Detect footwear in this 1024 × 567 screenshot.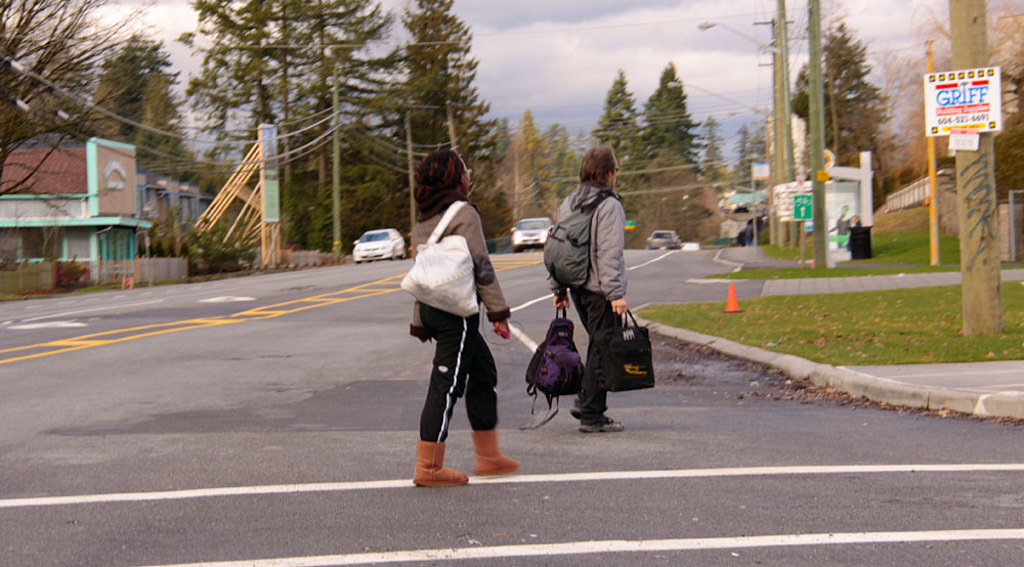
Detection: x1=402, y1=429, x2=459, y2=492.
